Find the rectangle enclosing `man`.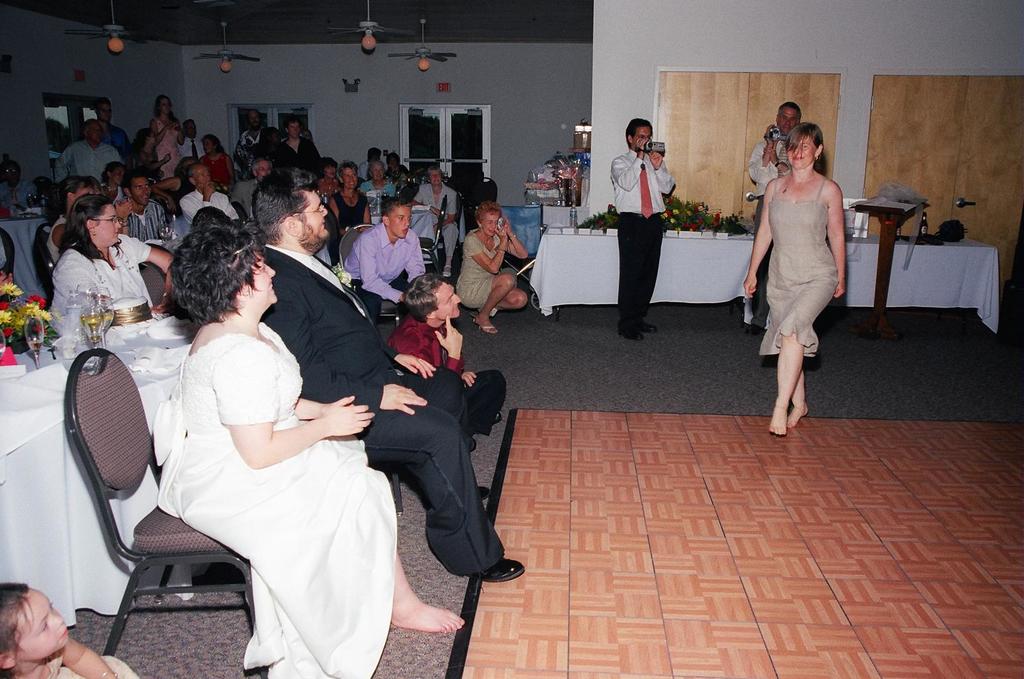
{"x1": 94, "y1": 98, "x2": 131, "y2": 154}.
